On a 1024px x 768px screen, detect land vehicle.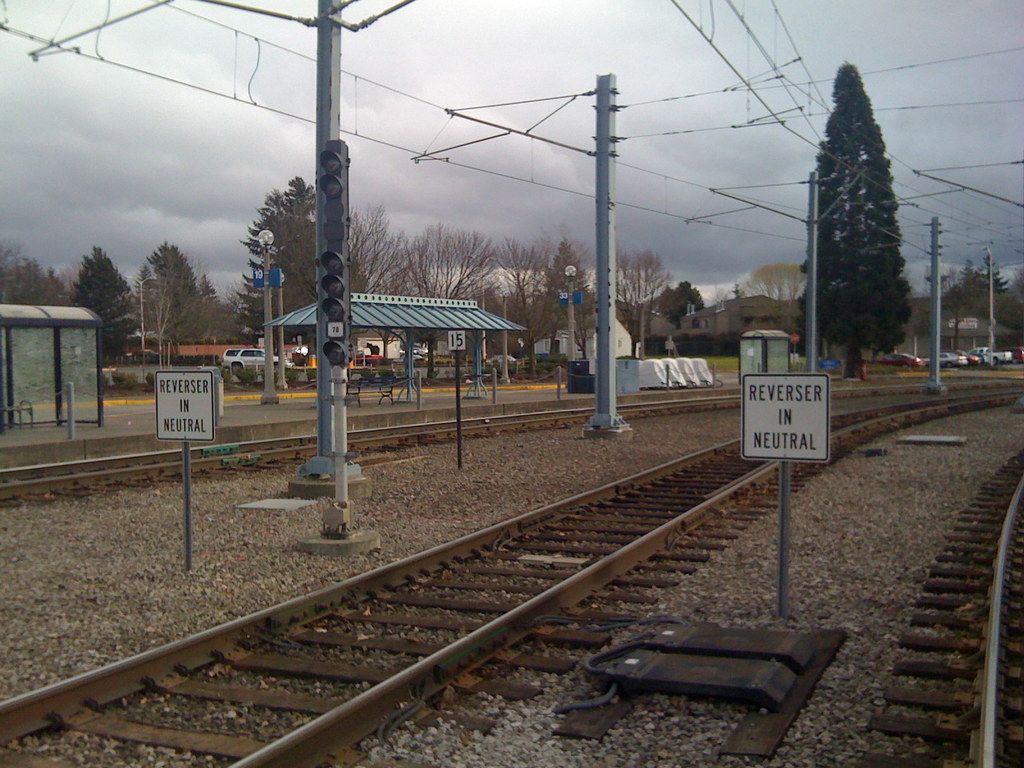
bbox=[412, 346, 428, 362].
